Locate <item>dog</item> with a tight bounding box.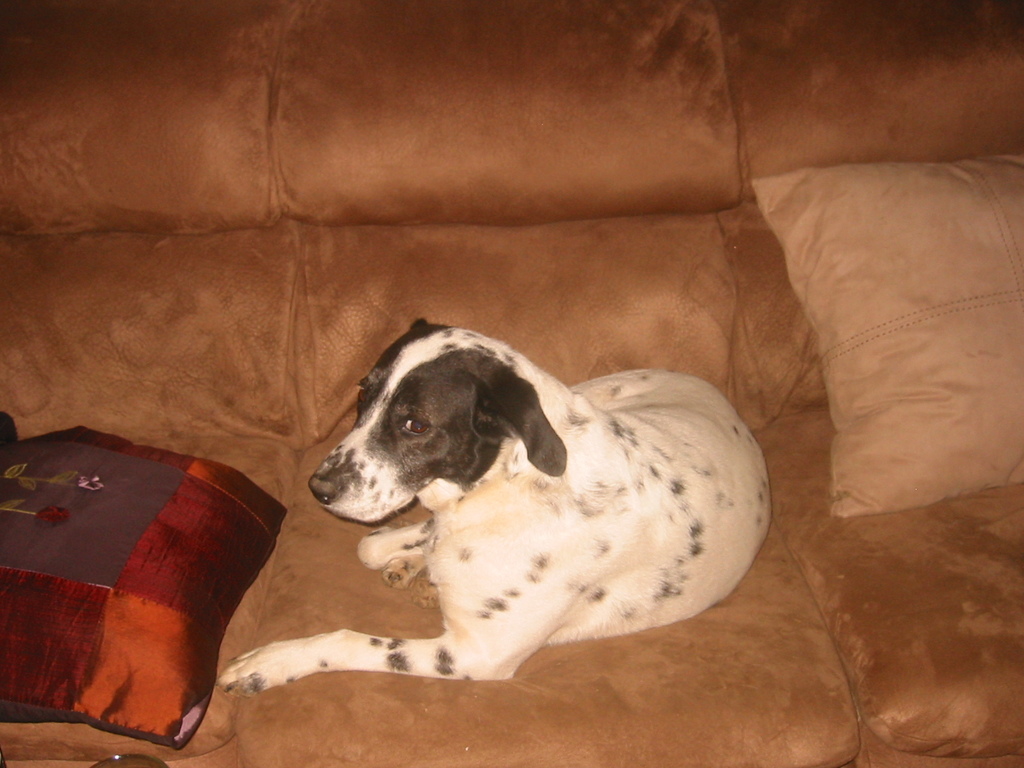
l=214, t=319, r=769, b=694.
